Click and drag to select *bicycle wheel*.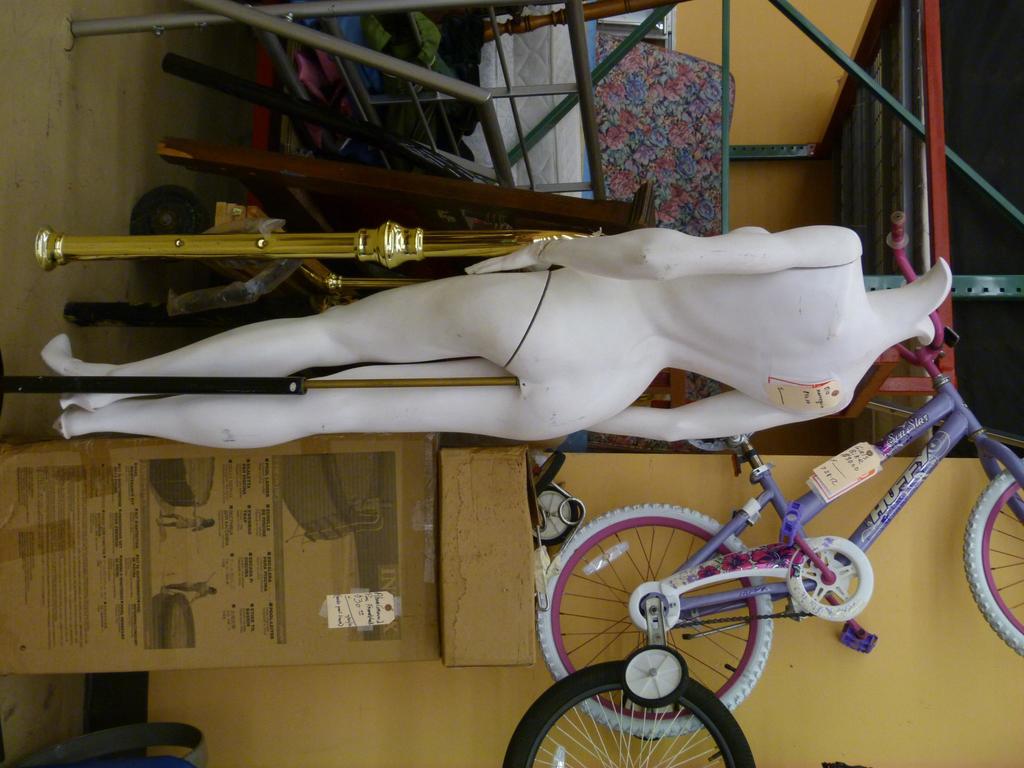
Selection: box=[502, 659, 756, 767].
